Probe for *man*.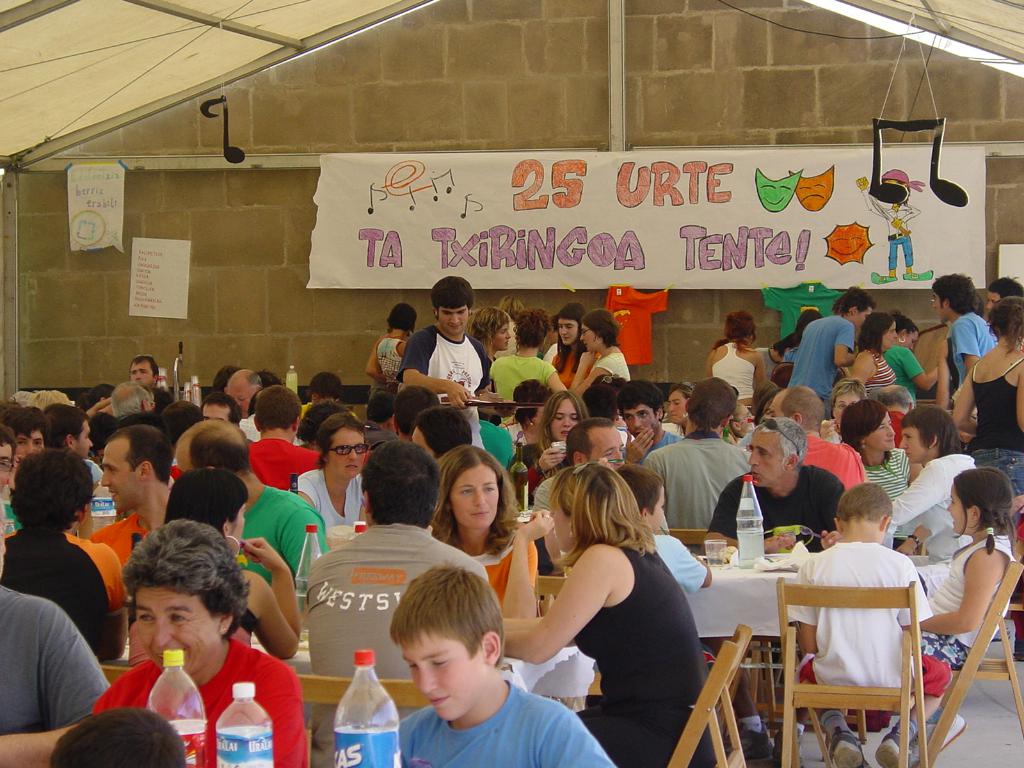
Probe result: bbox=(879, 387, 920, 450).
